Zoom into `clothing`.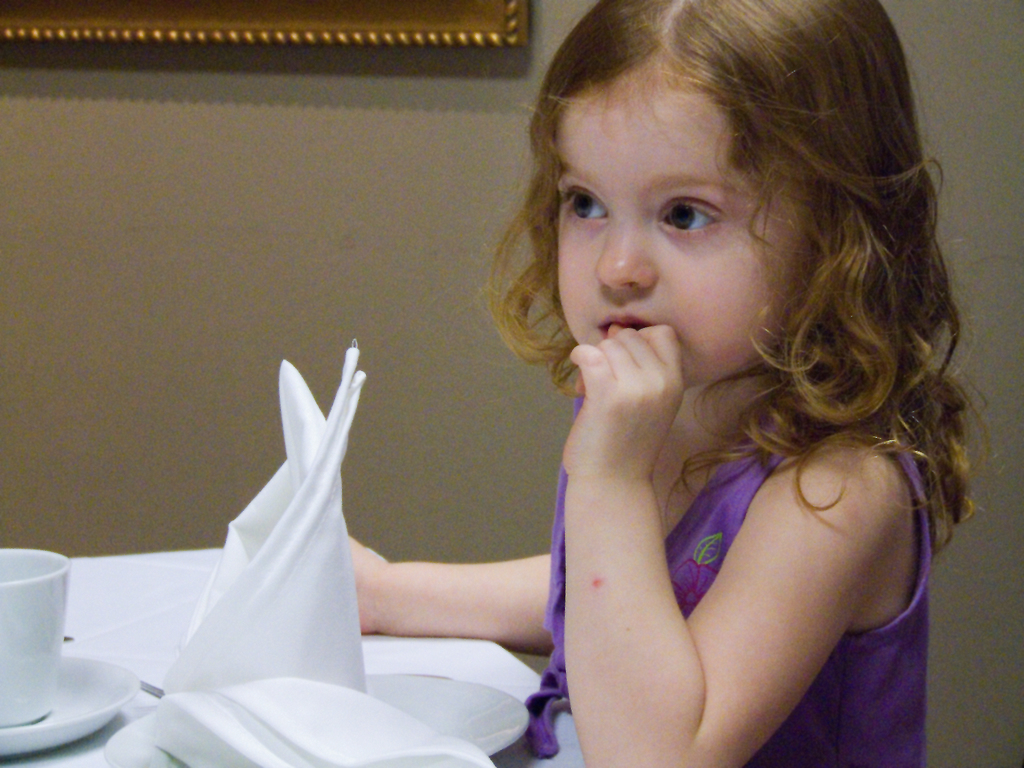
Zoom target: detection(512, 225, 941, 740).
